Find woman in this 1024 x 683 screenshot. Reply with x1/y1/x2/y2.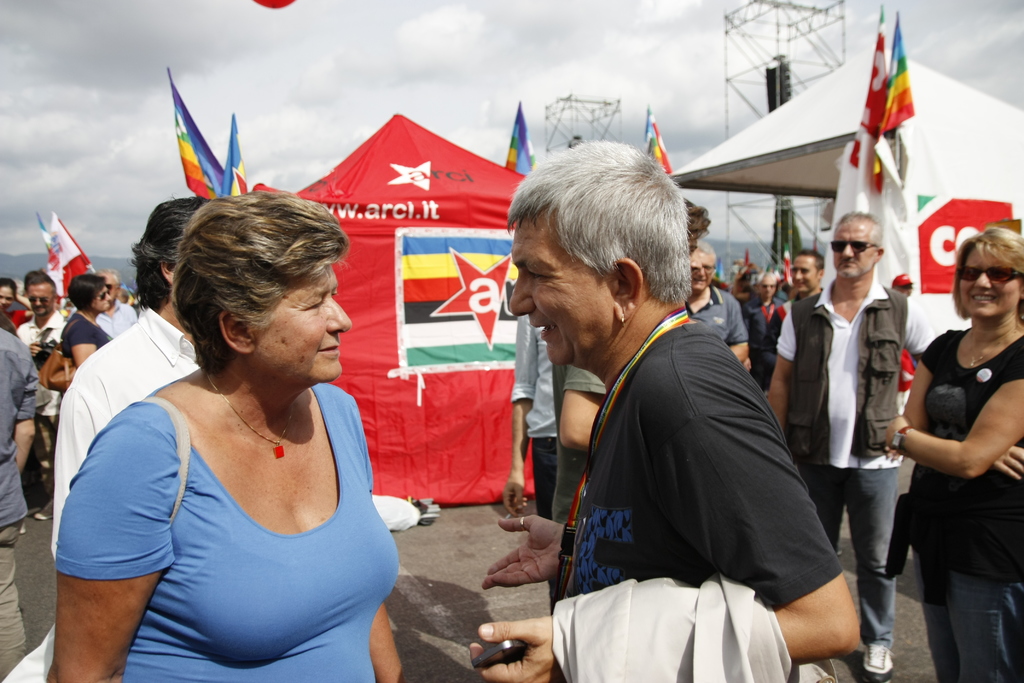
0/275/35/336.
